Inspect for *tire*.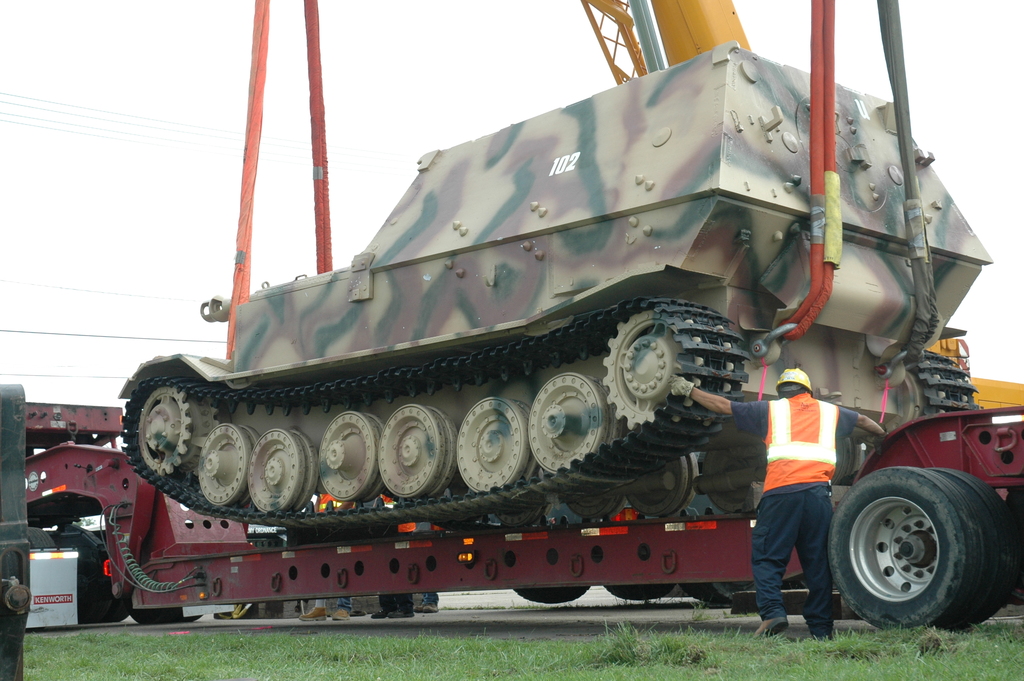
Inspection: locate(604, 584, 676, 600).
